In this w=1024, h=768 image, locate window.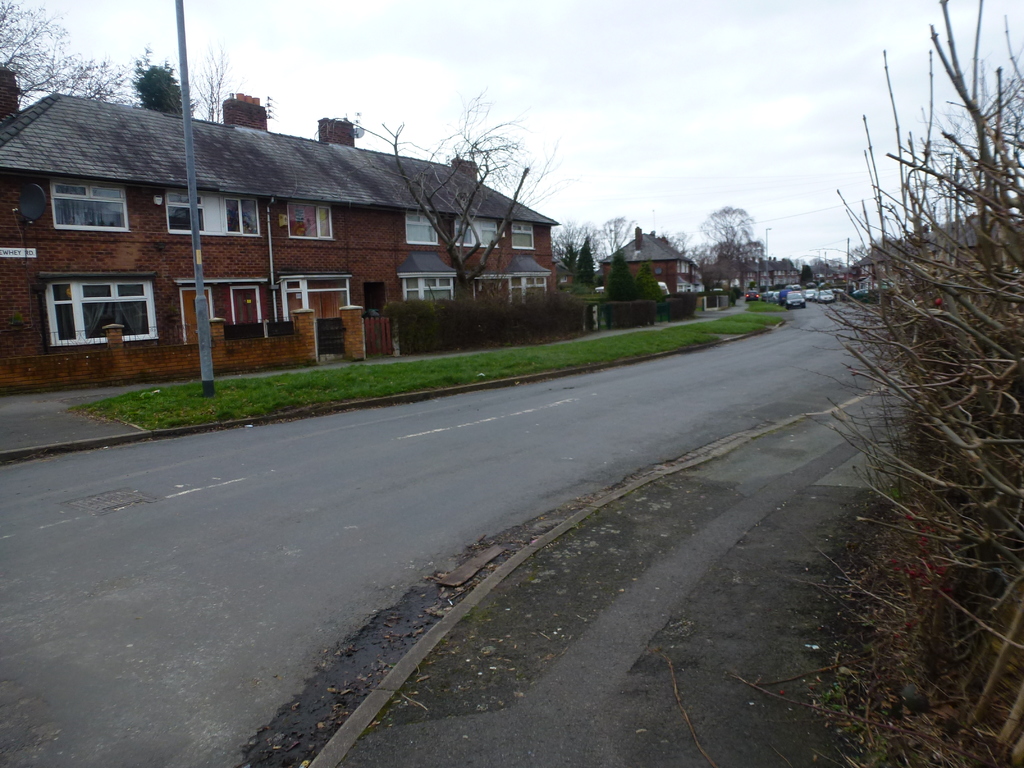
Bounding box: left=692, top=284, right=705, bottom=292.
